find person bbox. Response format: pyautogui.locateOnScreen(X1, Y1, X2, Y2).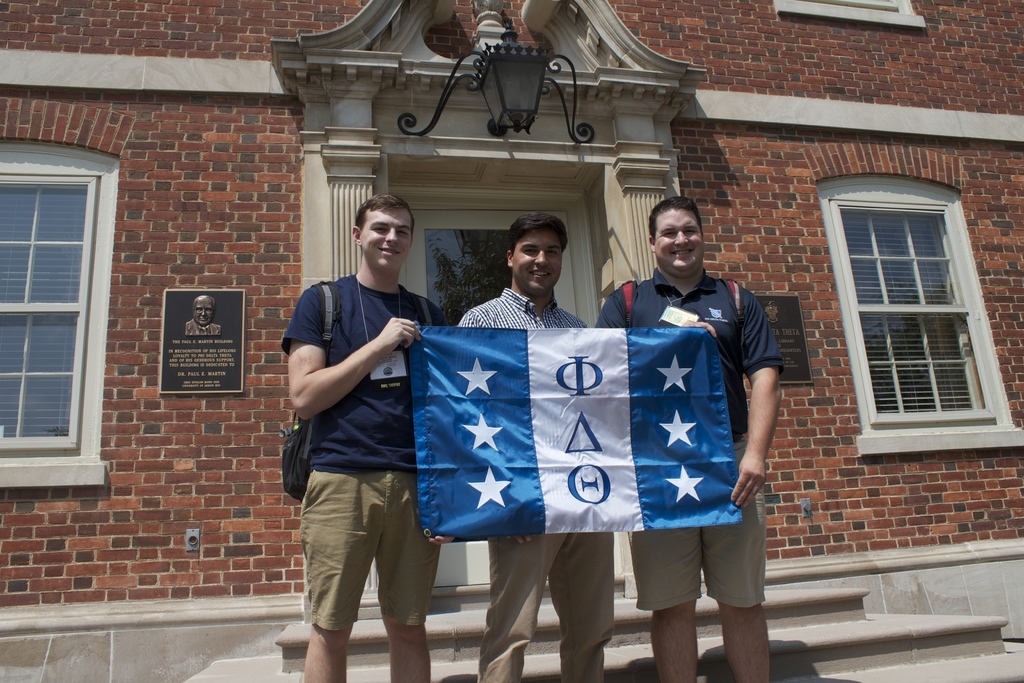
pyautogui.locateOnScreen(276, 181, 445, 668).
